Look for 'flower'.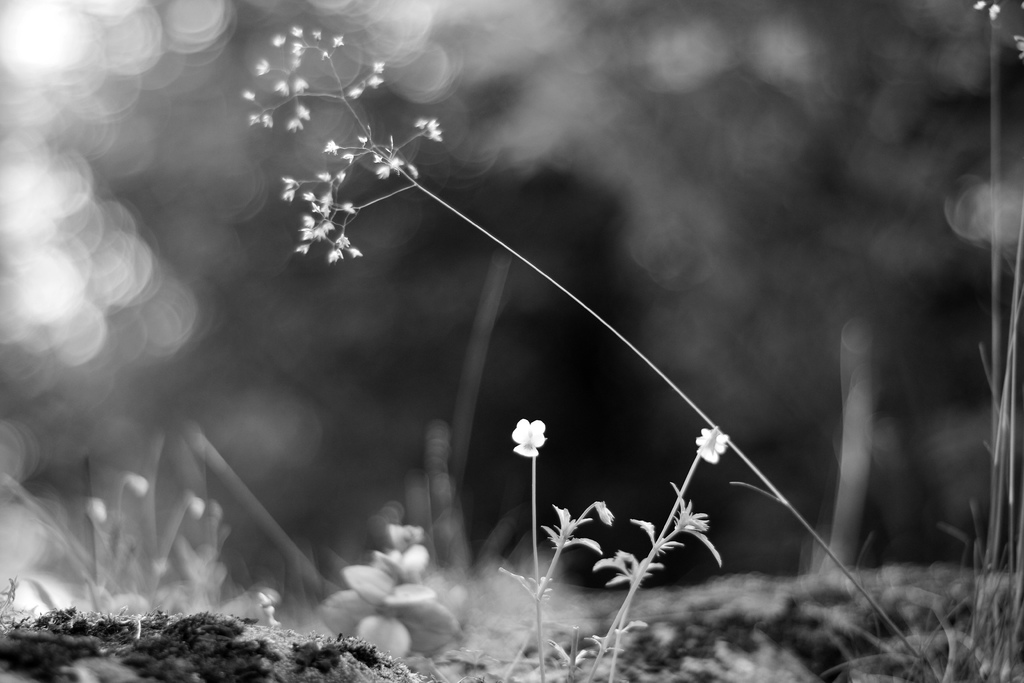
Found: box=[371, 155, 416, 180].
